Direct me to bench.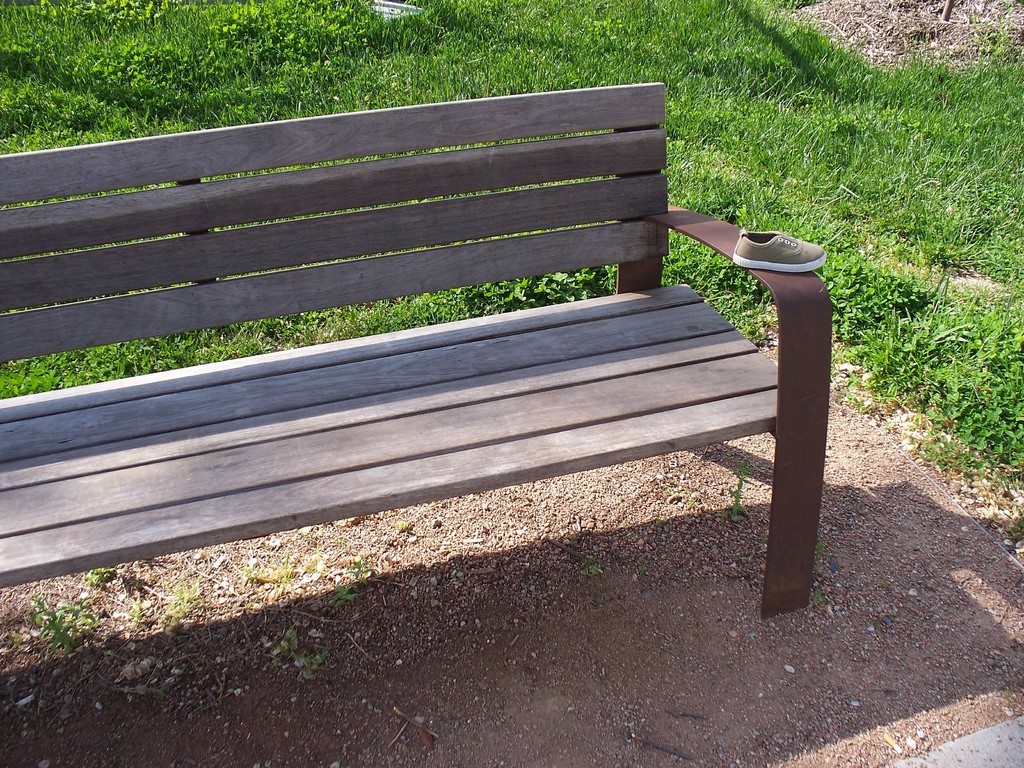
Direction: <box>0,81,831,619</box>.
